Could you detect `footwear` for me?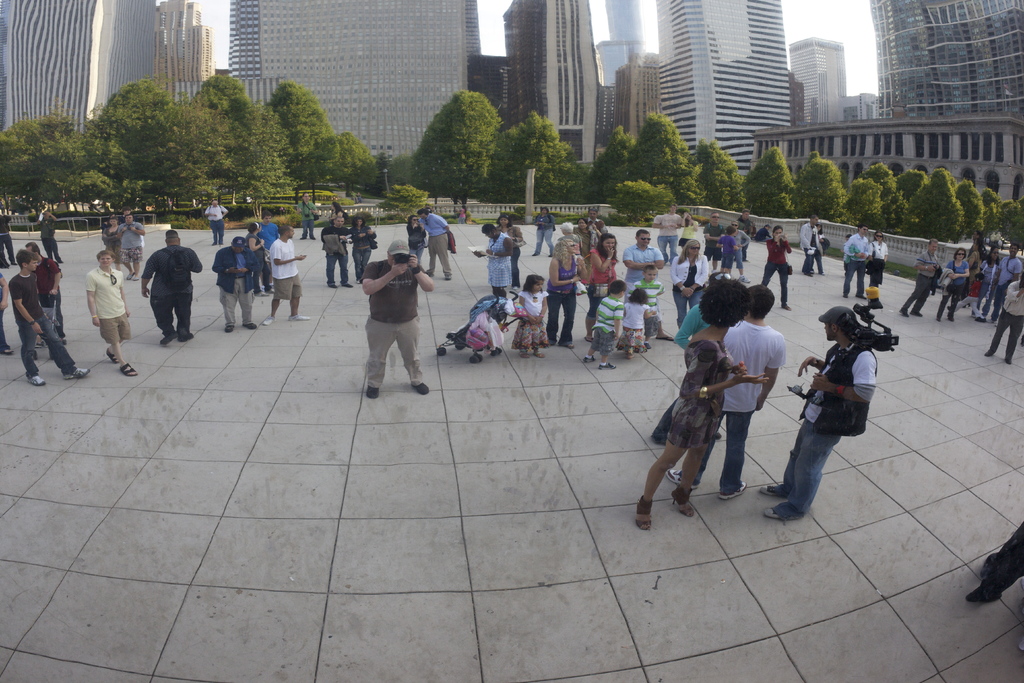
Detection result: x1=804, y1=270, x2=812, y2=276.
